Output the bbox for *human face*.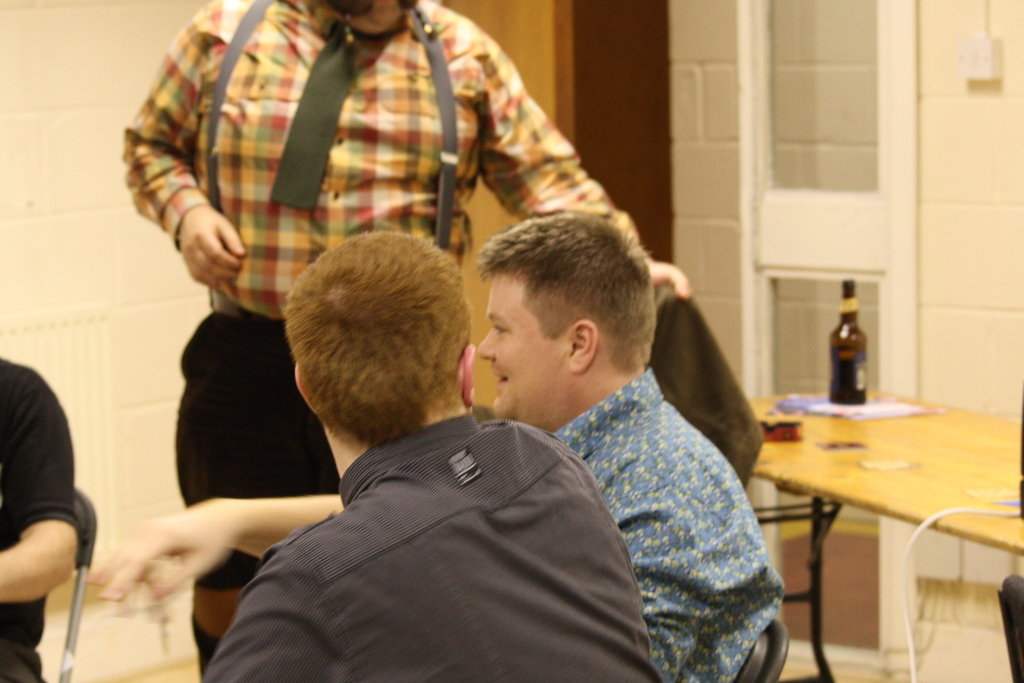
box(478, 256, 564, 429).
